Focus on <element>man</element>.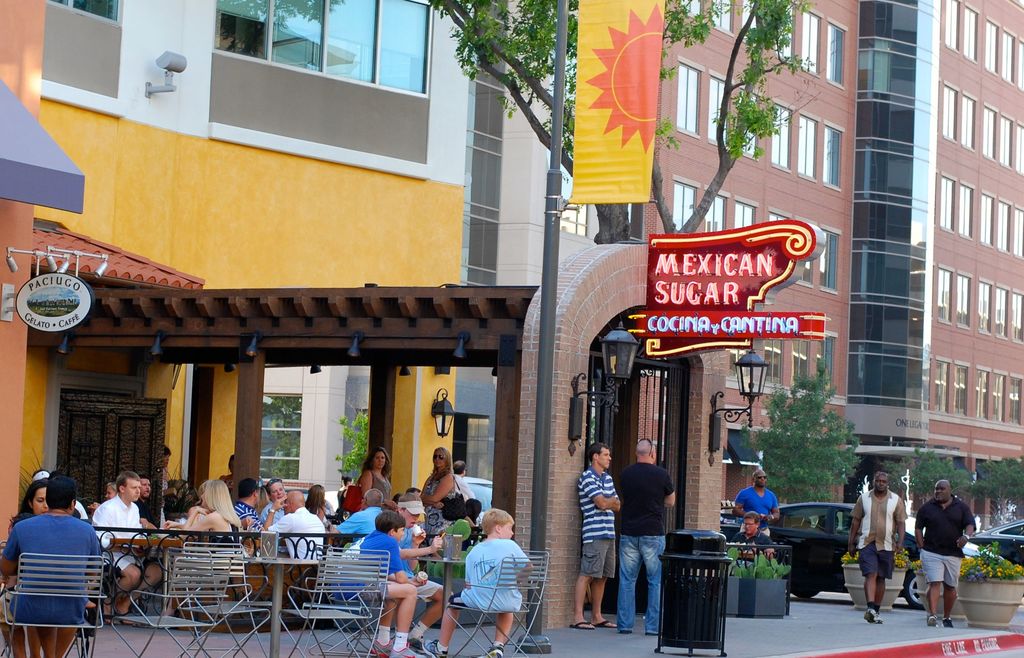
Focused at {"left": 451, "top": 460, "right": 476, "bottom": 503}.
